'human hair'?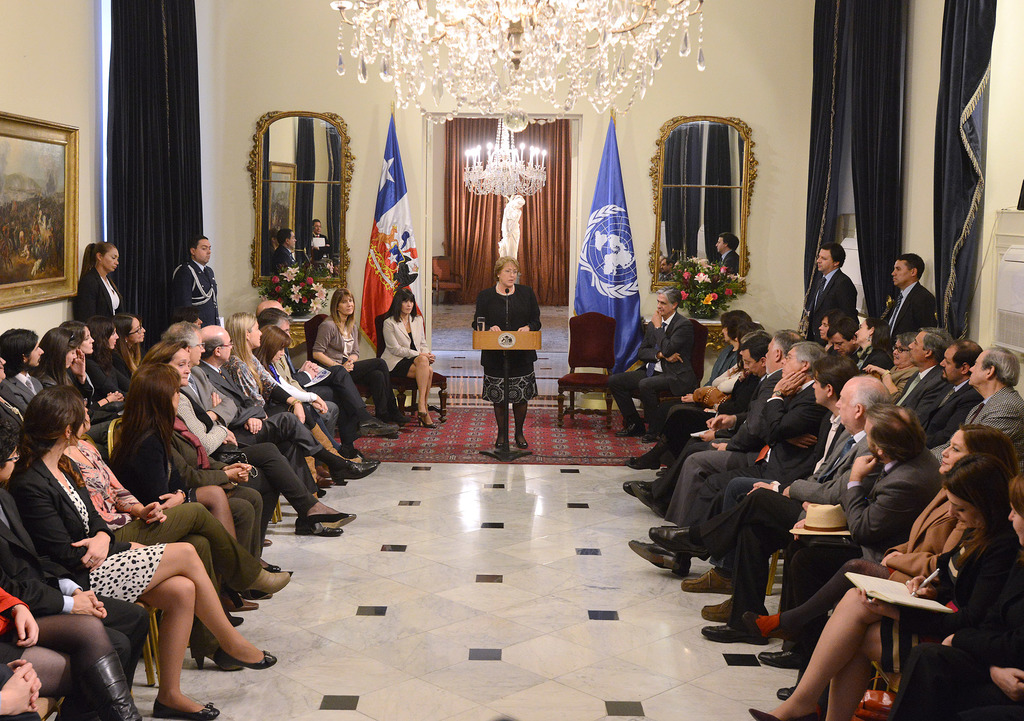
[x1=0, y1=326, x2=36, y2=376]
